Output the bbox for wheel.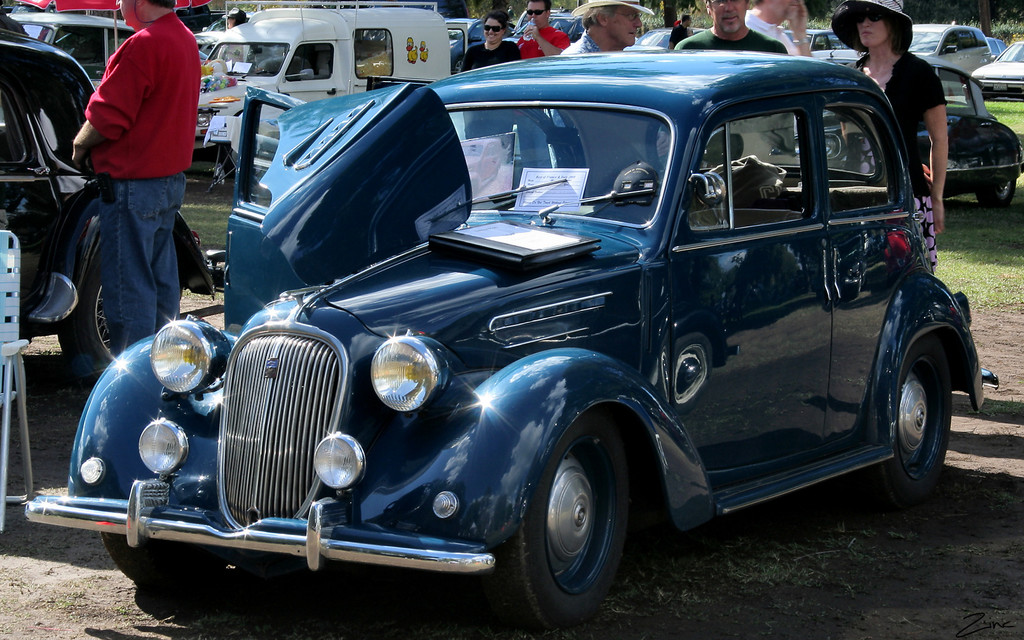
bbox=[58, 266, 118, 372].
